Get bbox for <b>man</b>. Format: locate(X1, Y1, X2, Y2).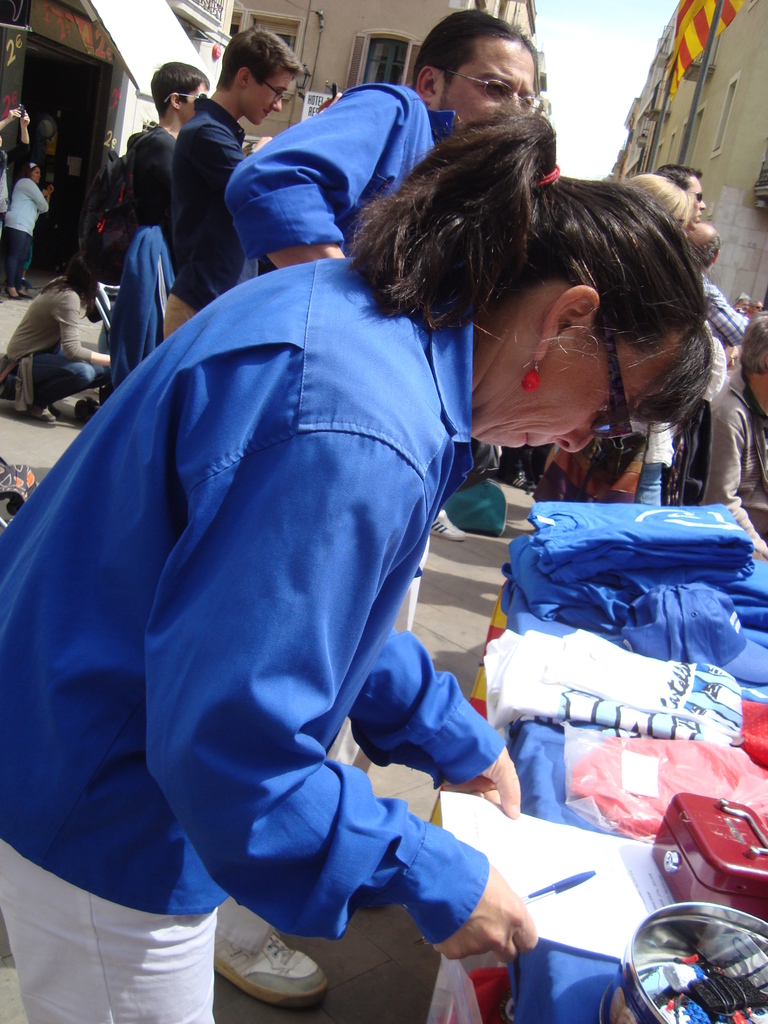
locate(164, 30, 277, 333).
